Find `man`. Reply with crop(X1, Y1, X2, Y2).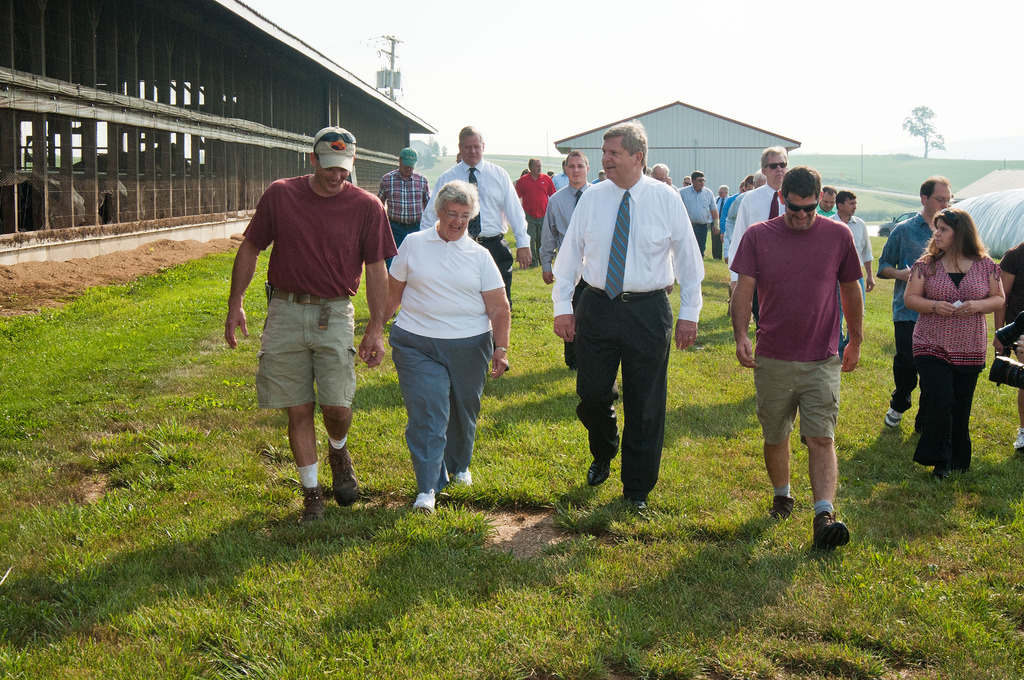
crop(536, 150, 594, 371).
